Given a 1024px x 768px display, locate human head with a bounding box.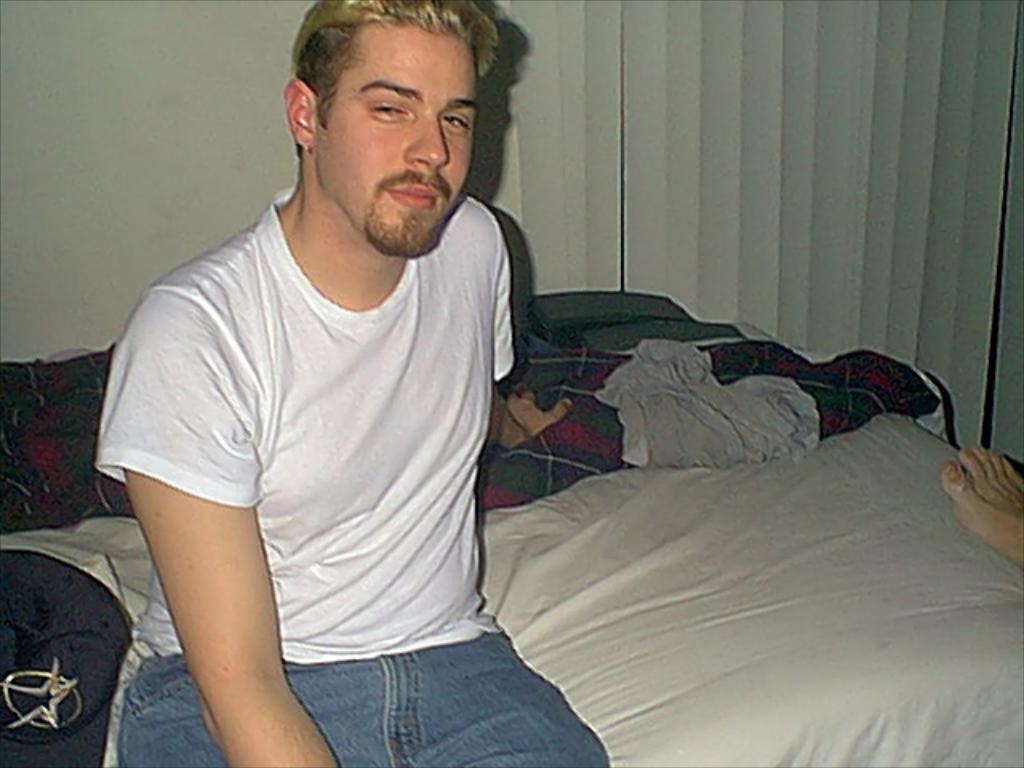
Located: detection(274, 0, 517, 234).
